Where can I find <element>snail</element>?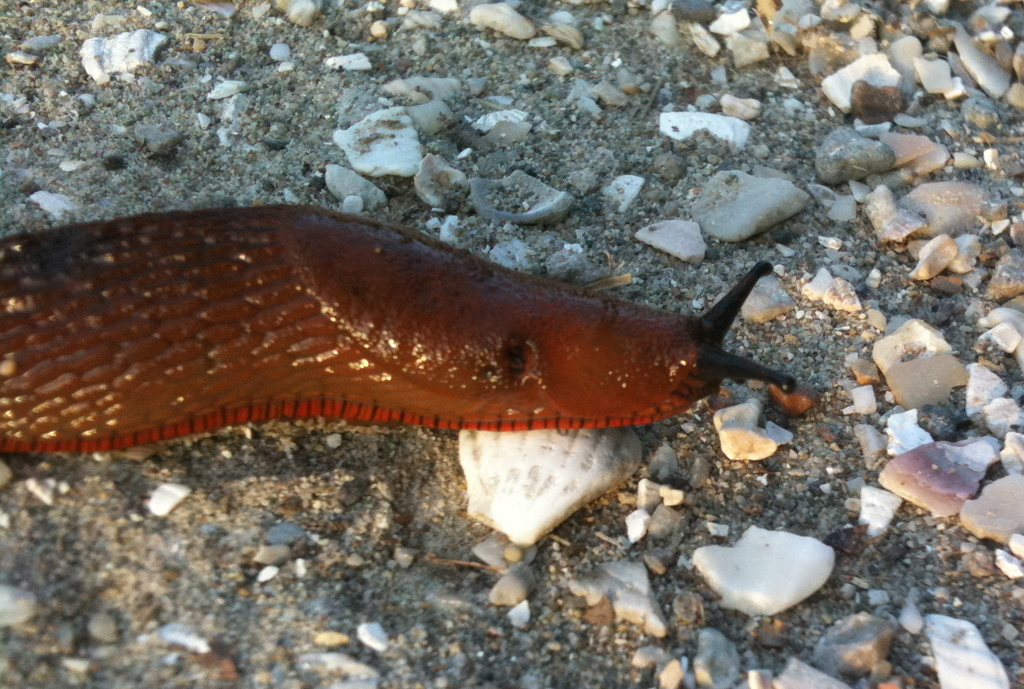
You can find it at pyautogui.locateOnScreen(0, 202, 794, 460).
